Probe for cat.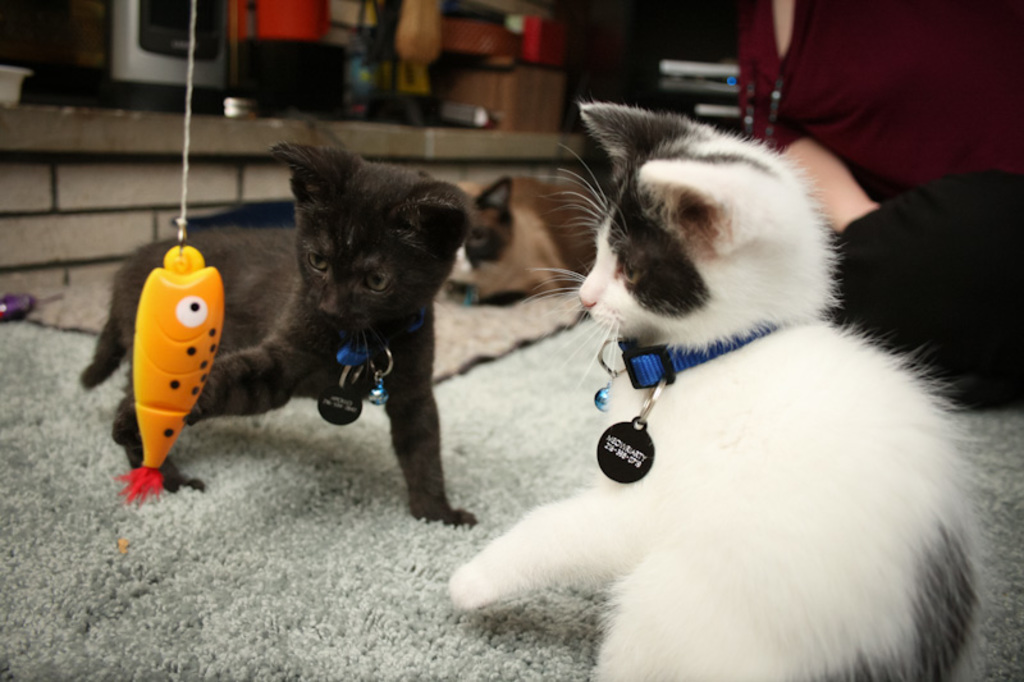
Probe result: box(79, 145, 479, 527).
